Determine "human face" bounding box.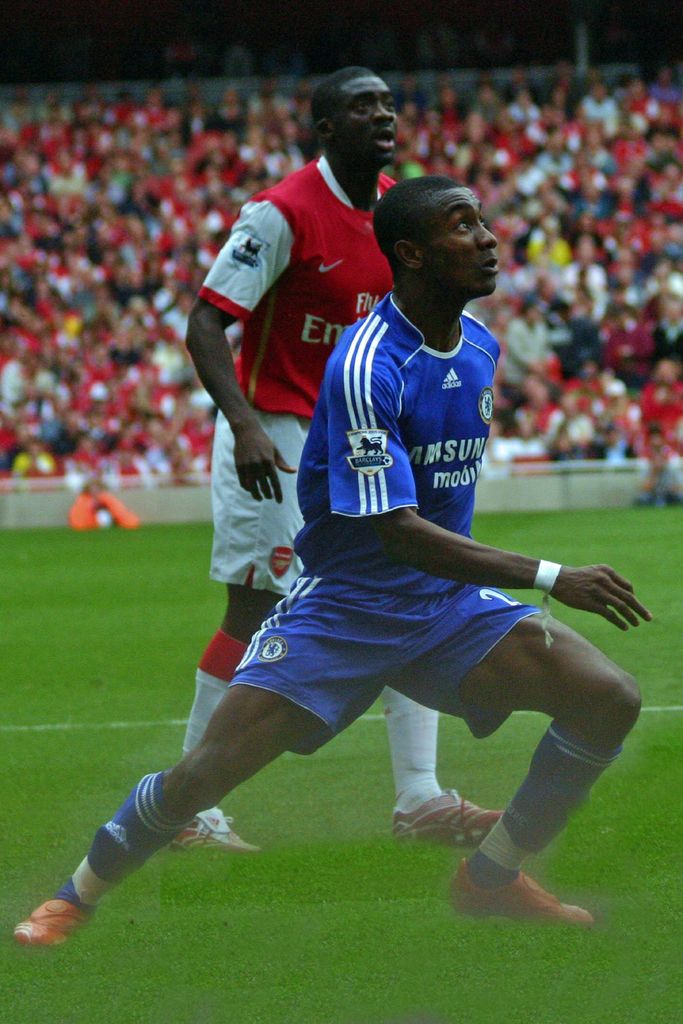
Determined: 329/74/397/163.
